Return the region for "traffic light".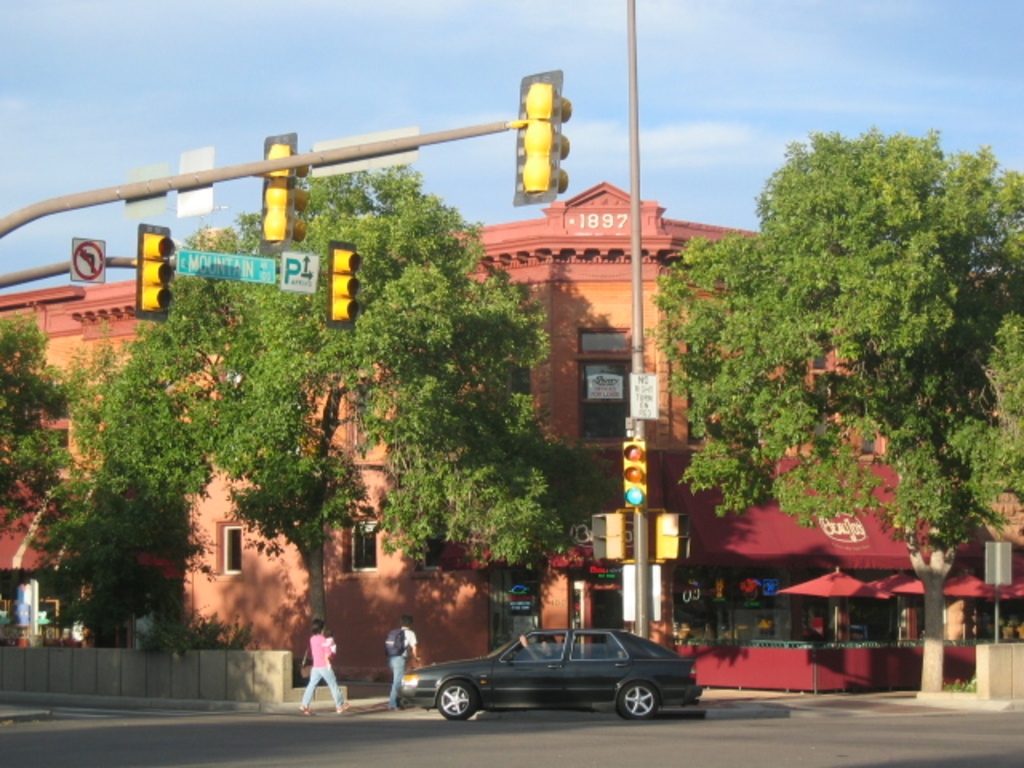
detection(514, 69, 573, 208).
